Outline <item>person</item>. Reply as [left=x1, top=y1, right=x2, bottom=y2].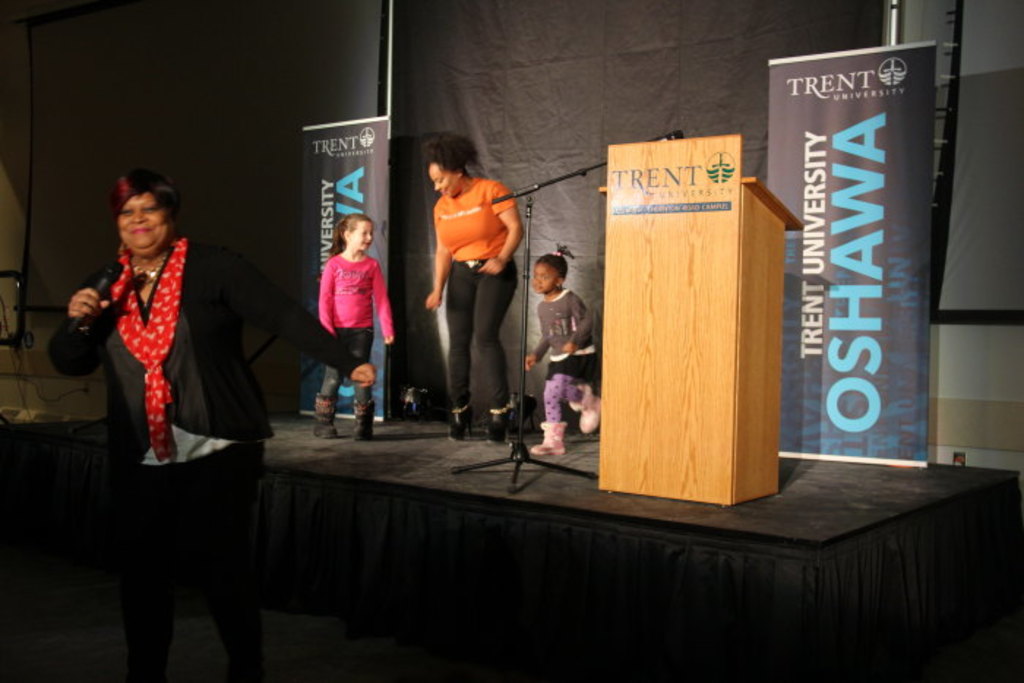
[left=525, top=244, right=619, bottom=449].
